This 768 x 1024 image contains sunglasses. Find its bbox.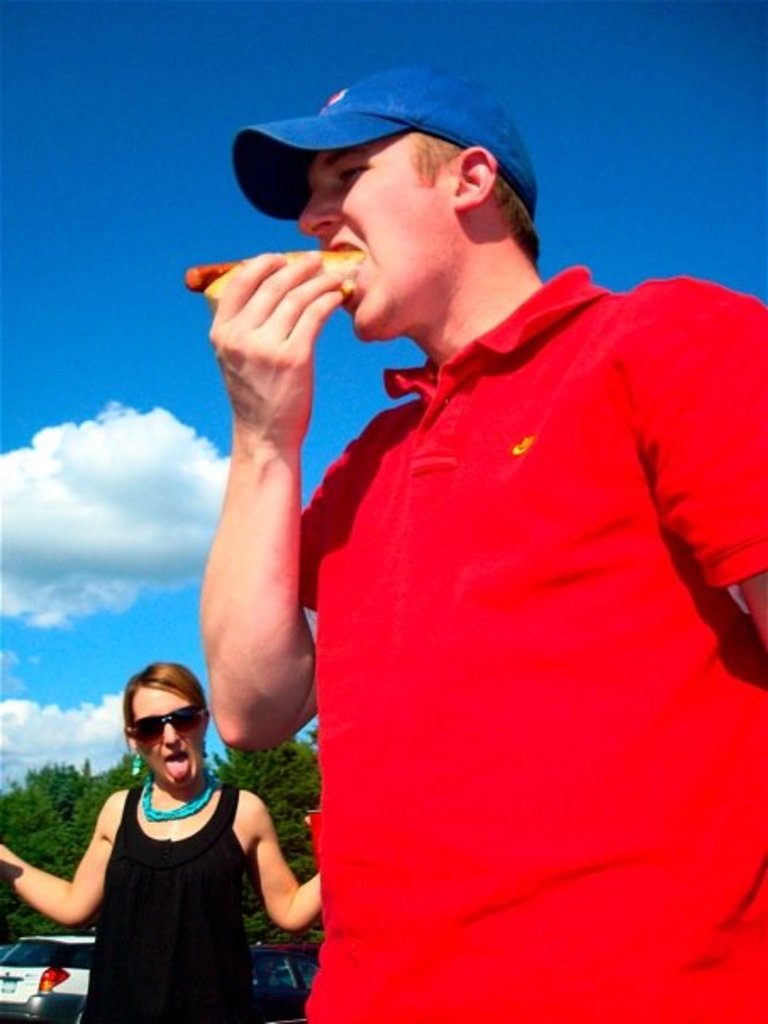
122, 704, 203, 748.
